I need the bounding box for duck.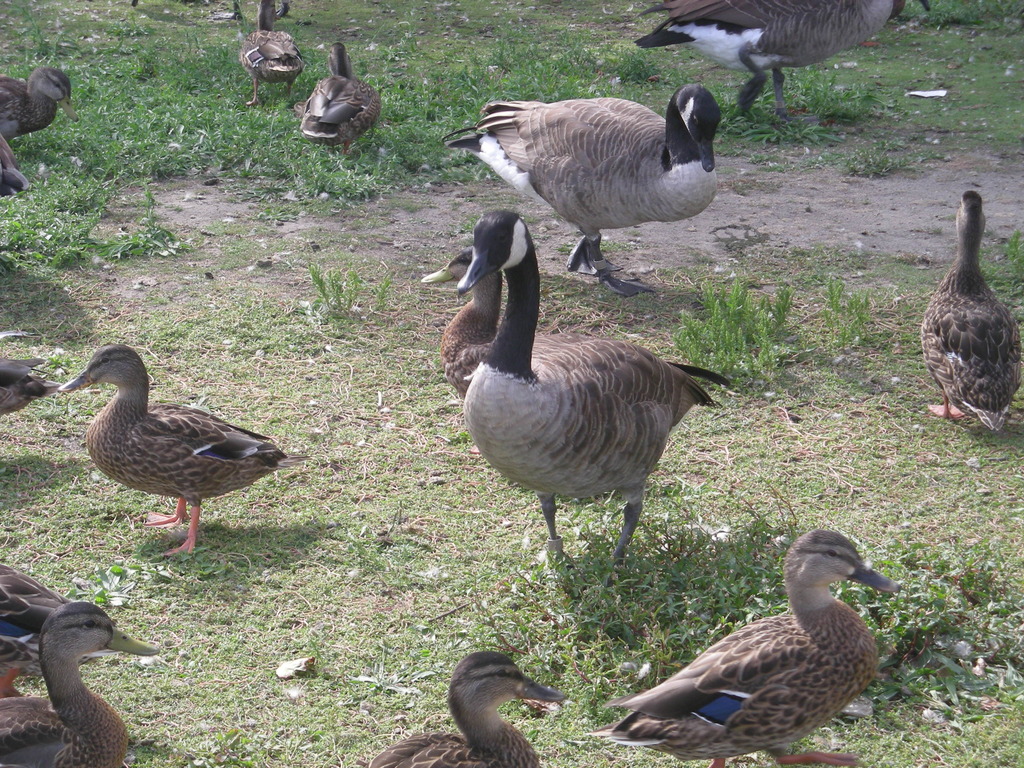
Here it is: bbox=[45, 336, 299, 563].
